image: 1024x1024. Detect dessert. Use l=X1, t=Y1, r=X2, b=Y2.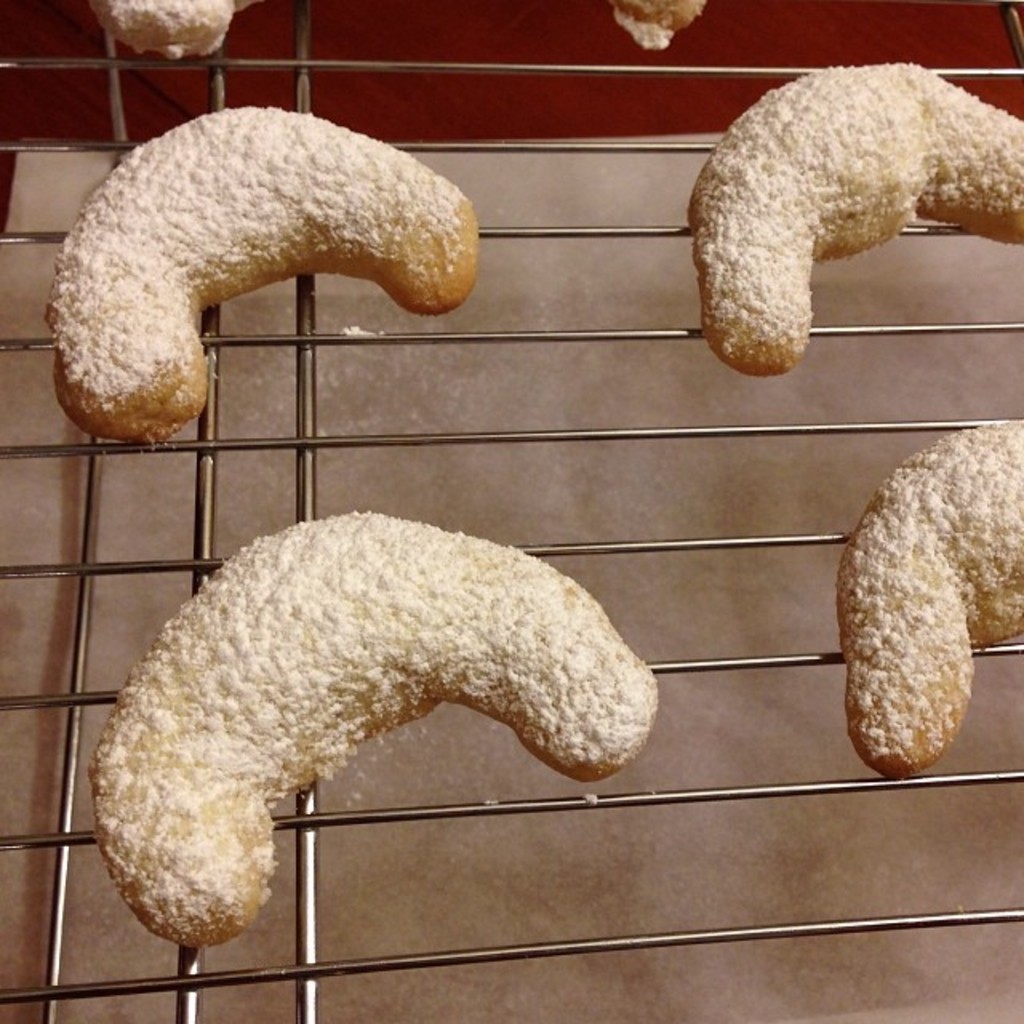
l=835, t=421, r=1022, b=765.
